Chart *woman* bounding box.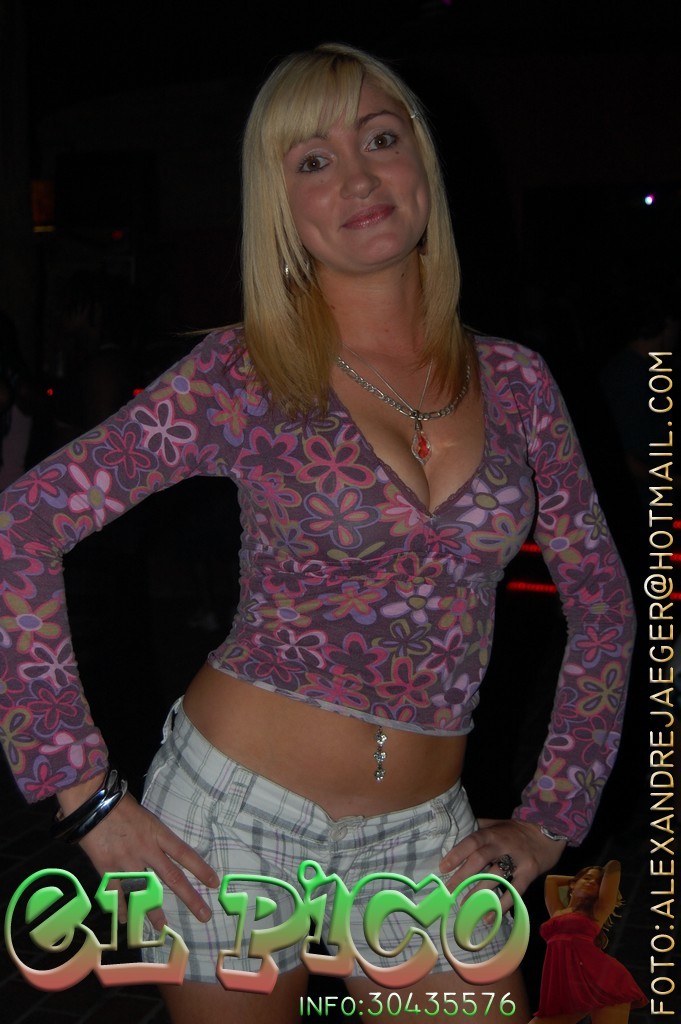
Charted: {"left": 551, "top": 873, "right": 670, "bottom": 1023}.
